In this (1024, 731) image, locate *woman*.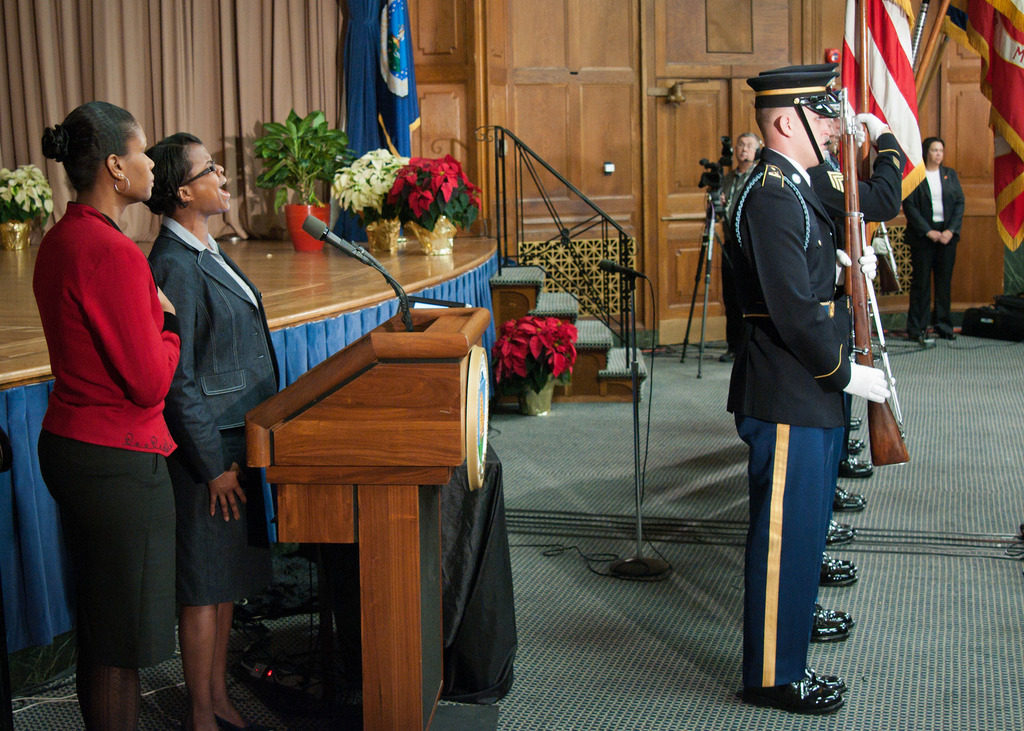
Bounding box: bbox=[36, 100, 185, 730].
